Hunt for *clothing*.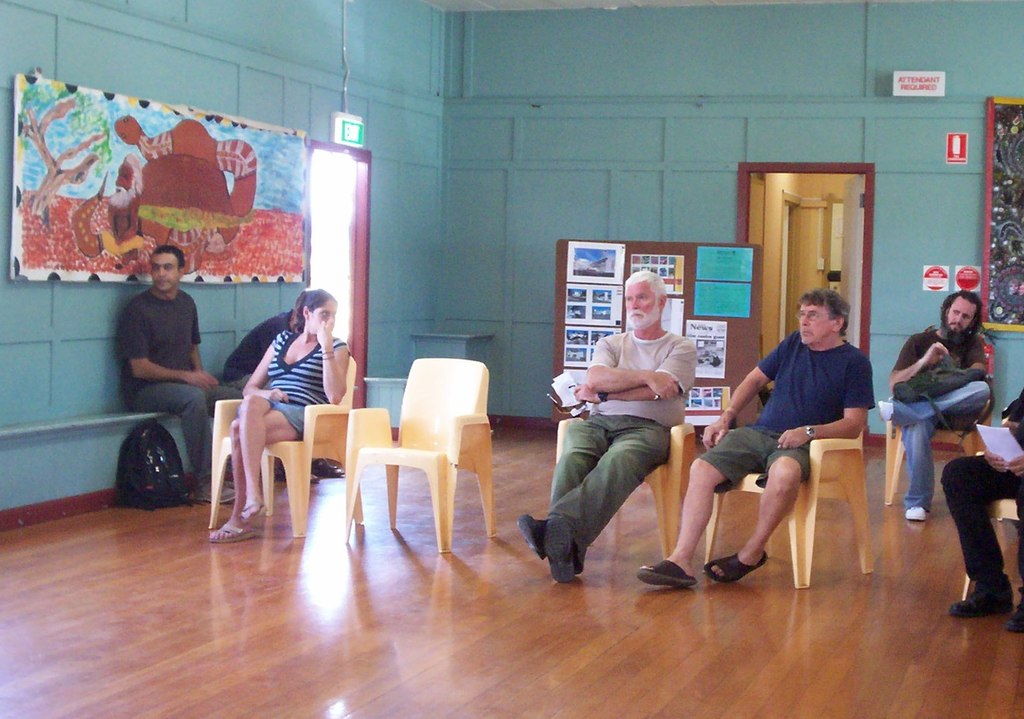
Hunted down at [104, 254, 208, 484].
